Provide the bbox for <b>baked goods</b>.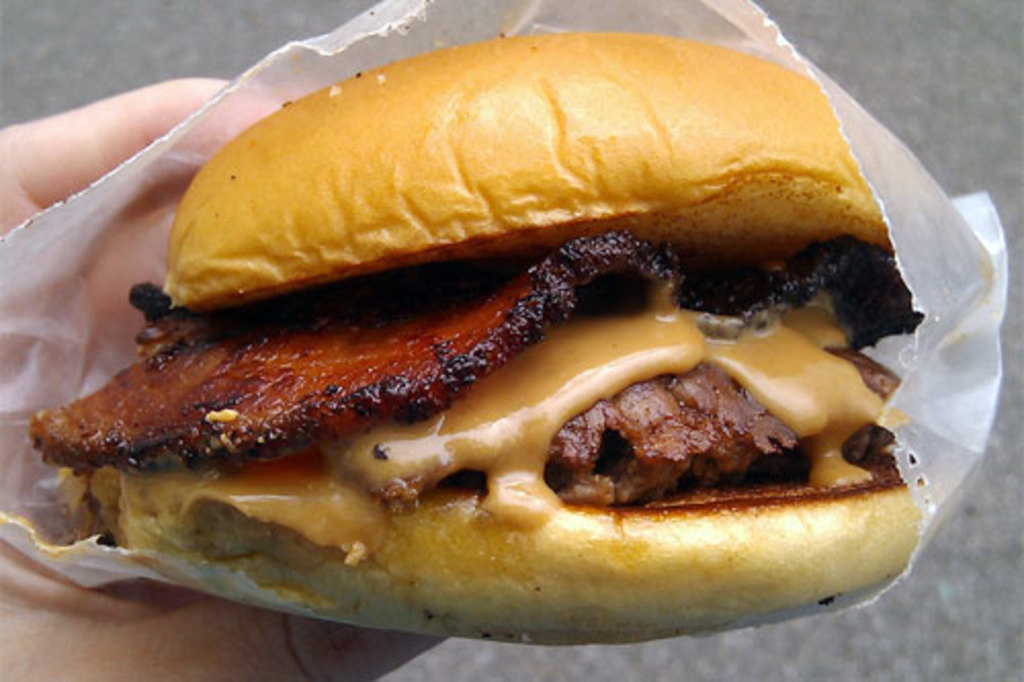
region(49, 4, 948, 637).
